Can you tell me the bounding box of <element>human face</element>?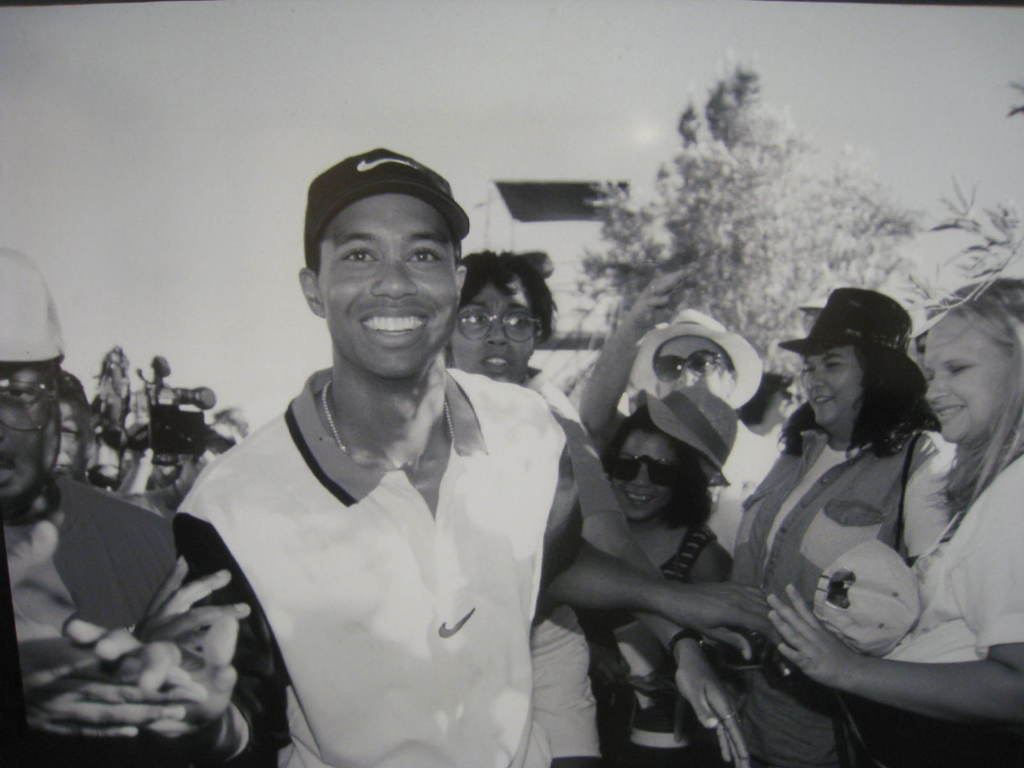
box(611, 429, 679, 519).
